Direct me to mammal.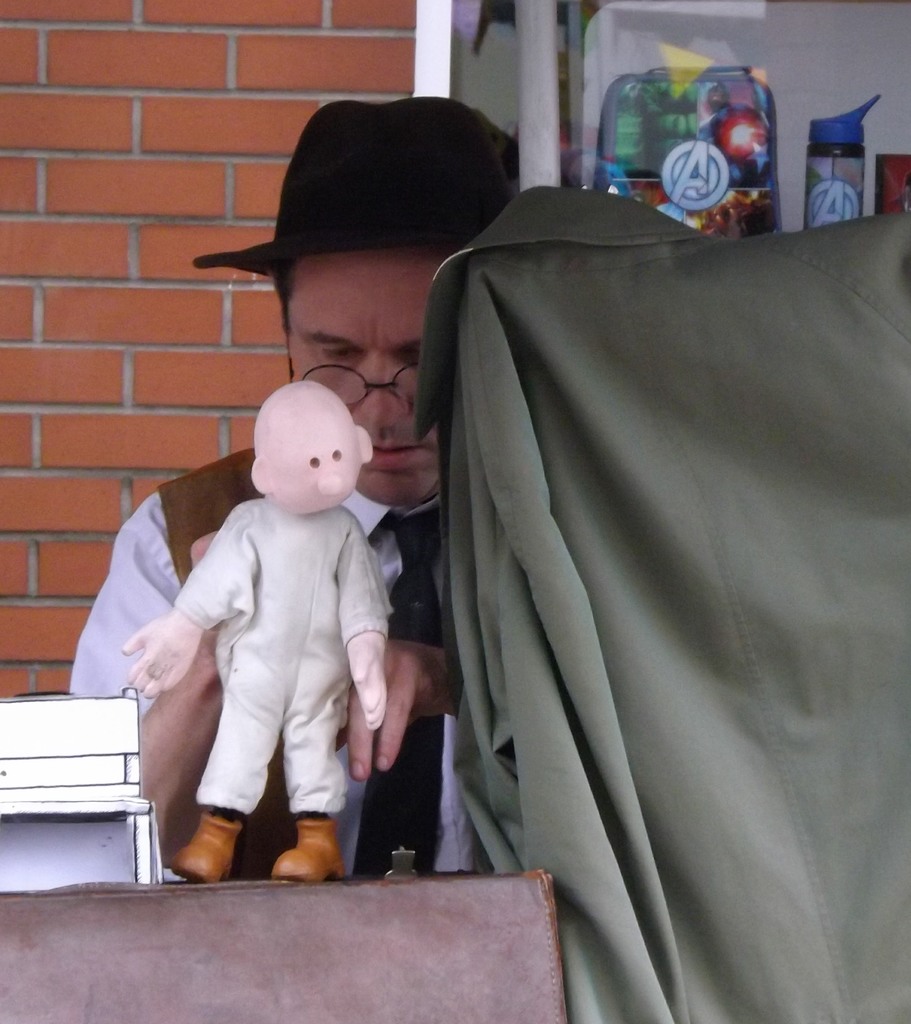
Direction: <bbox>67, 92, 518, 867</bbox>.
